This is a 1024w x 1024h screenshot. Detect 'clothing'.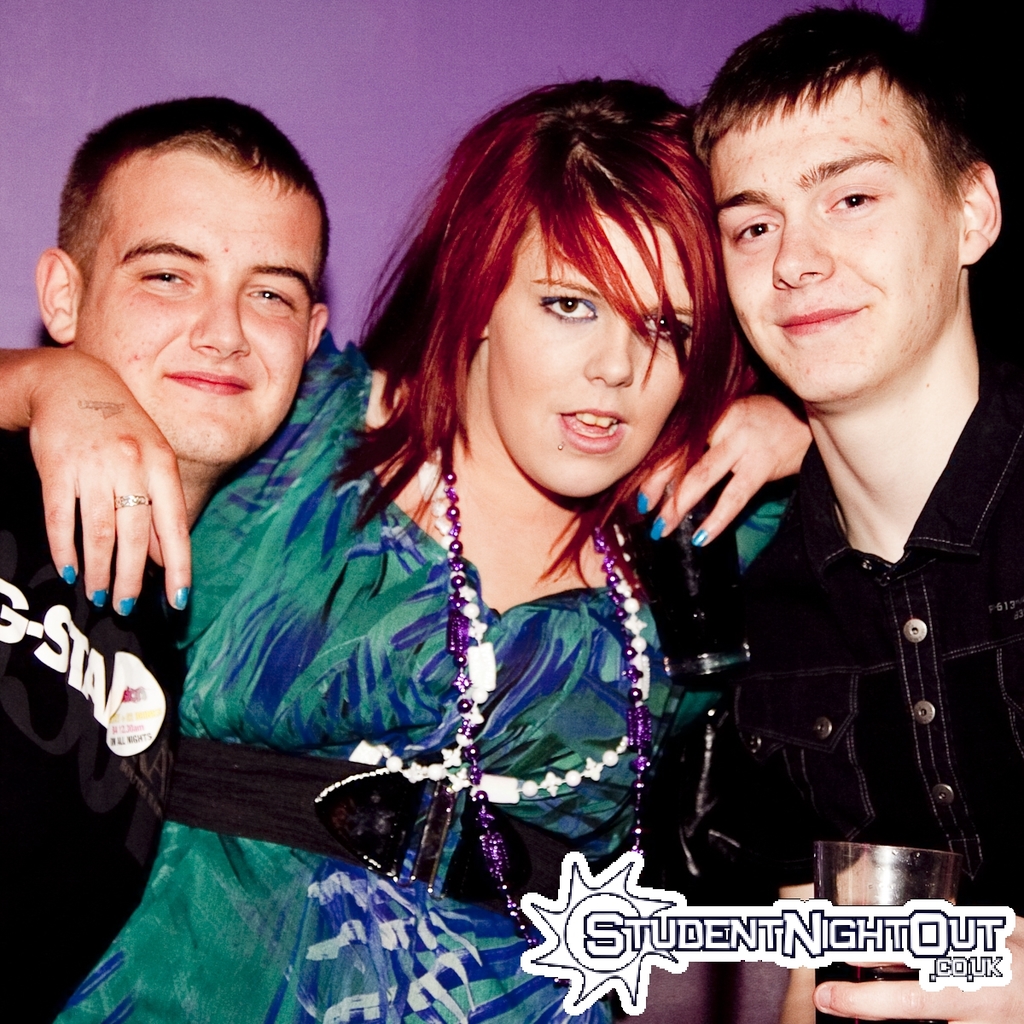
box(690, 350, 1011, 1016).
